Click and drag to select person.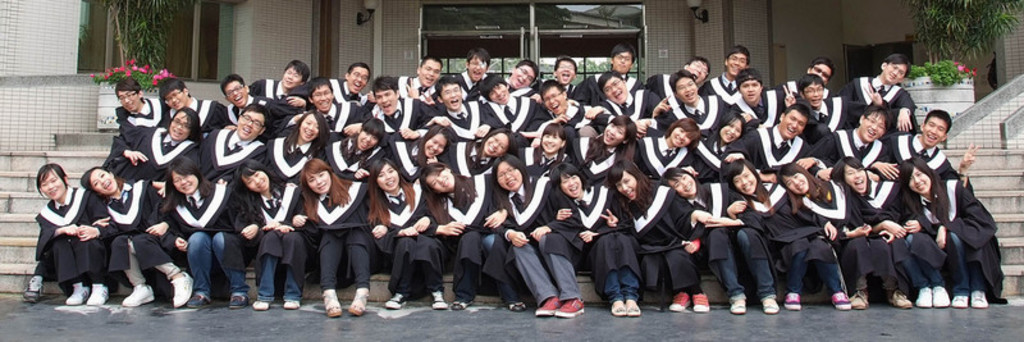
Selection: crop(677, 168, 776, 313).
